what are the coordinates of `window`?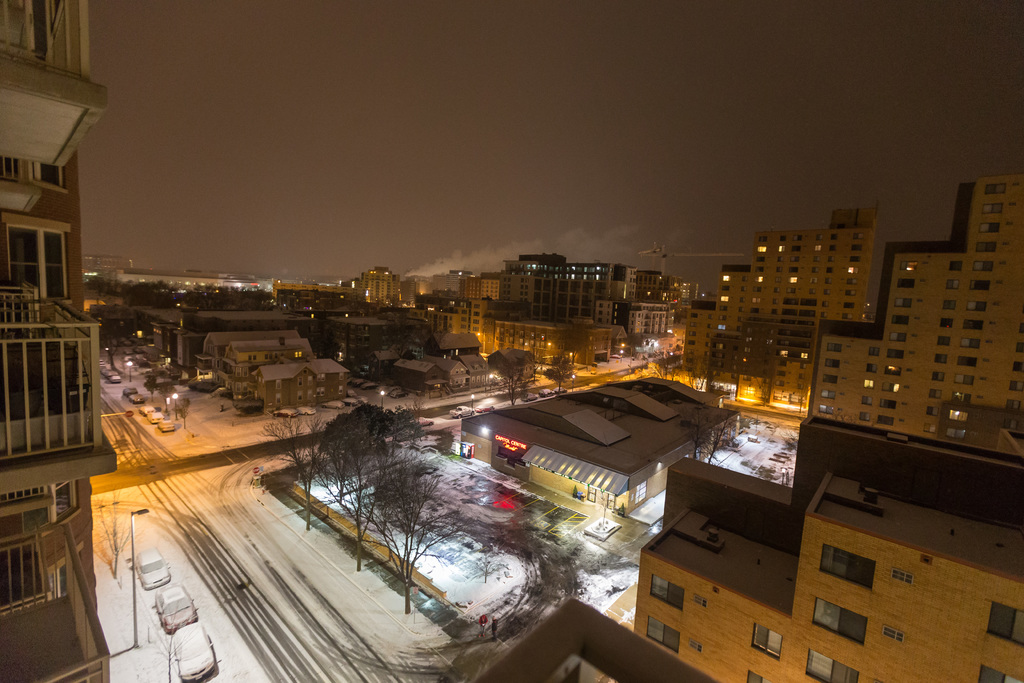
region(1011, 383, 1023, 392).
